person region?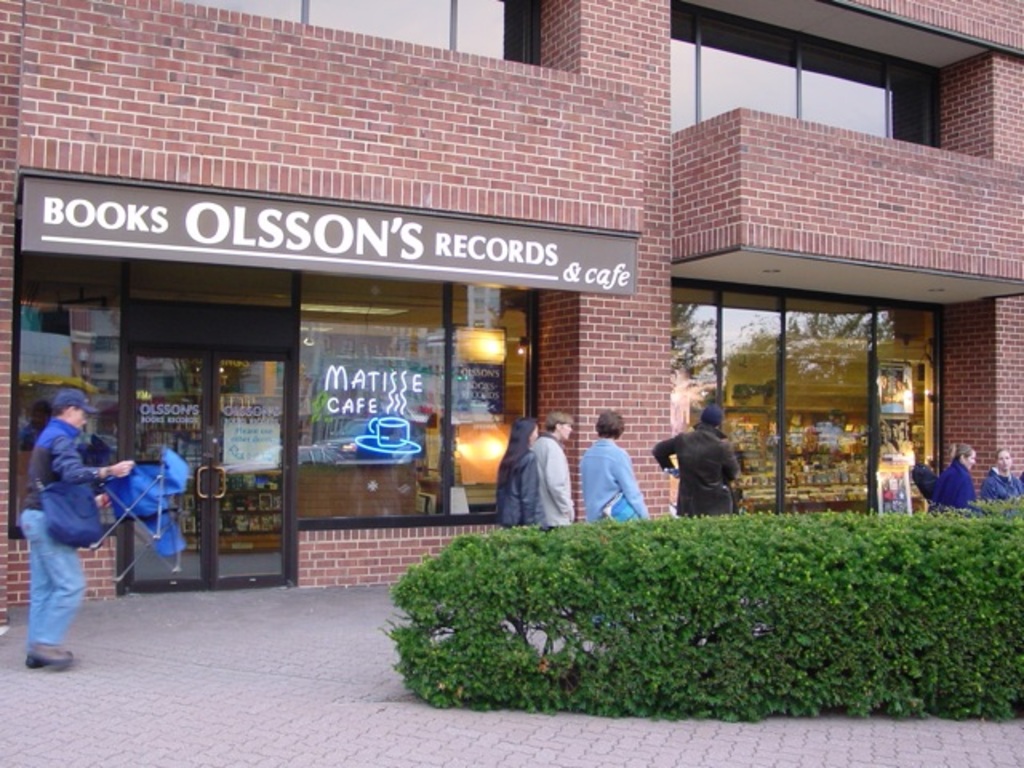
496/416/549/530
